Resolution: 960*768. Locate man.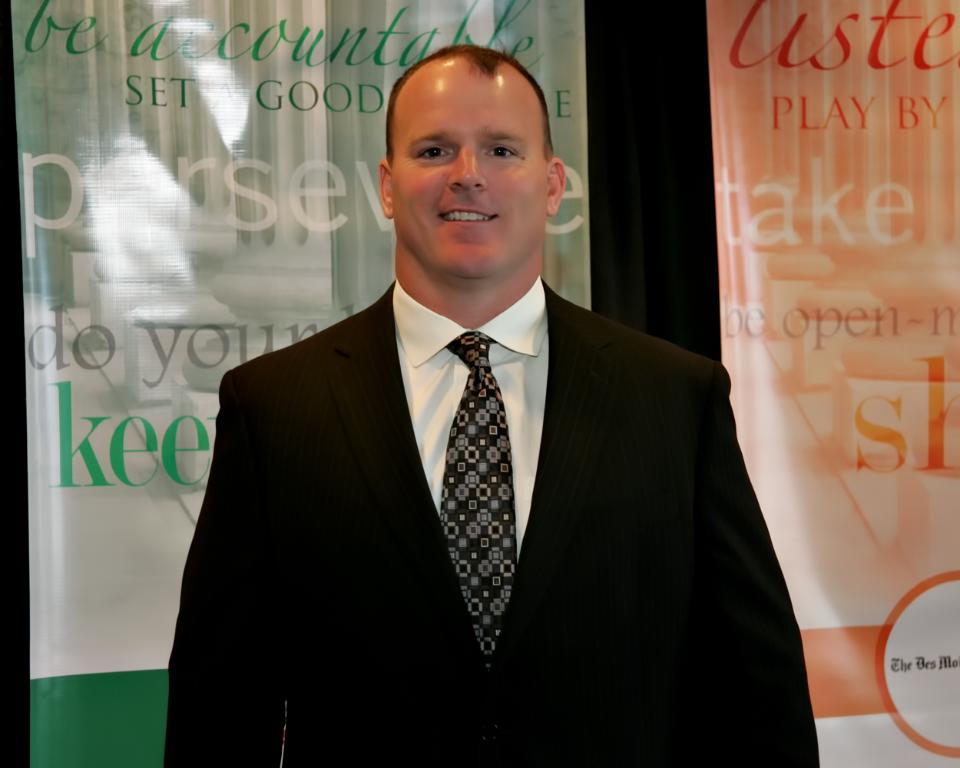
<box>138,66,806,750</box>.
